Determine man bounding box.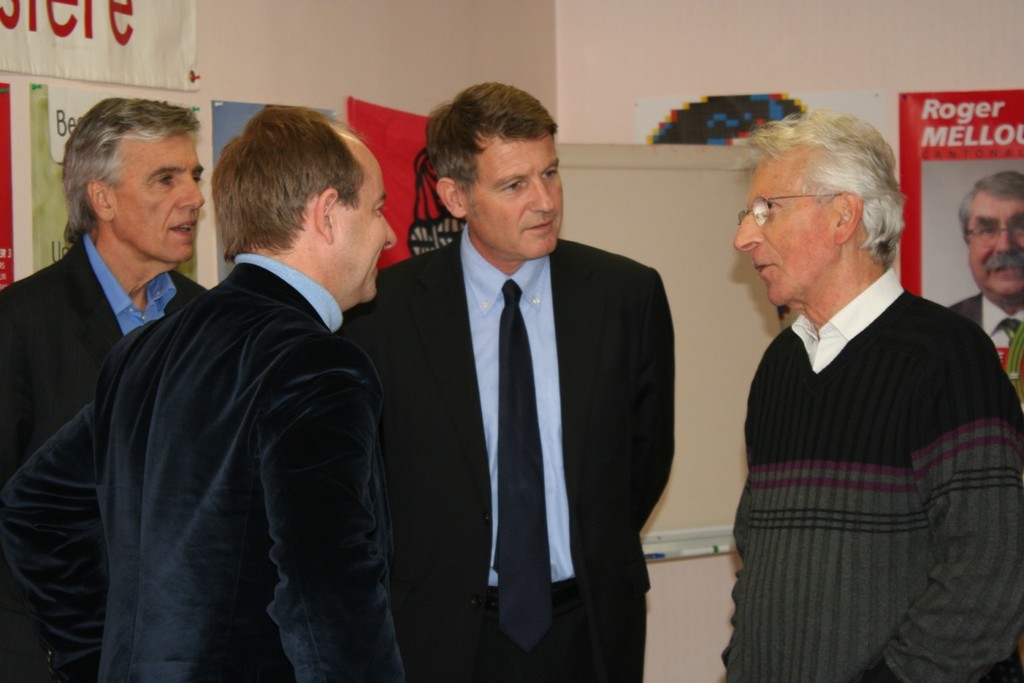
Determined: BBox(0, 103, 203, 675).
